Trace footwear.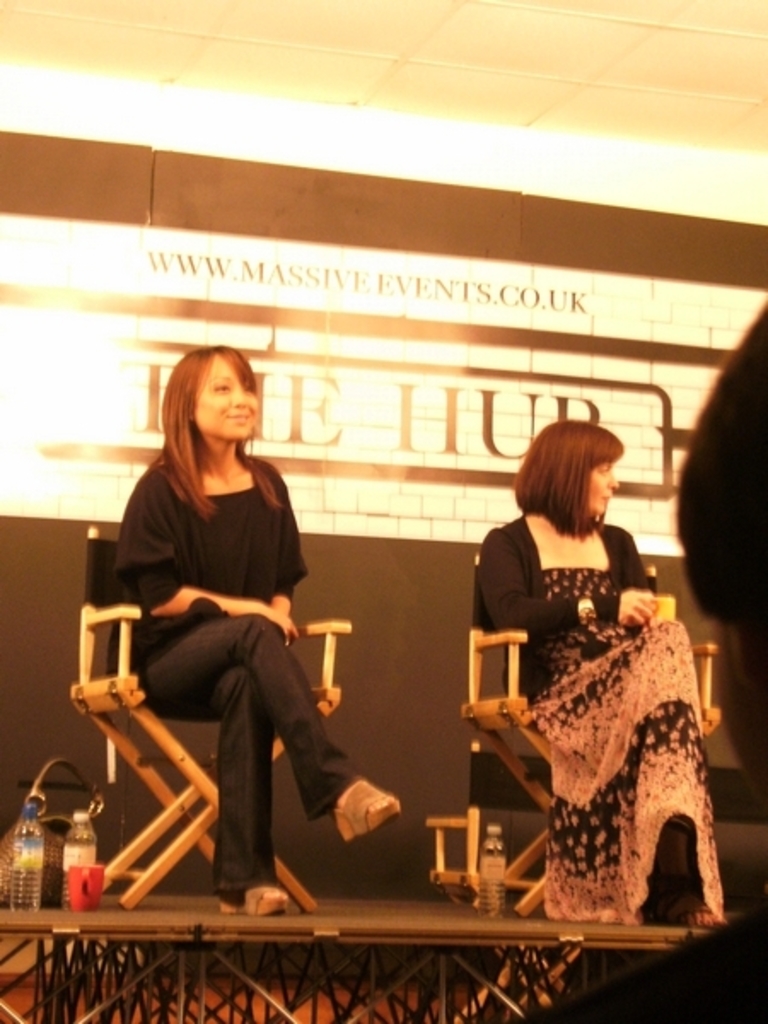
Traced to 338 782 403 843.
